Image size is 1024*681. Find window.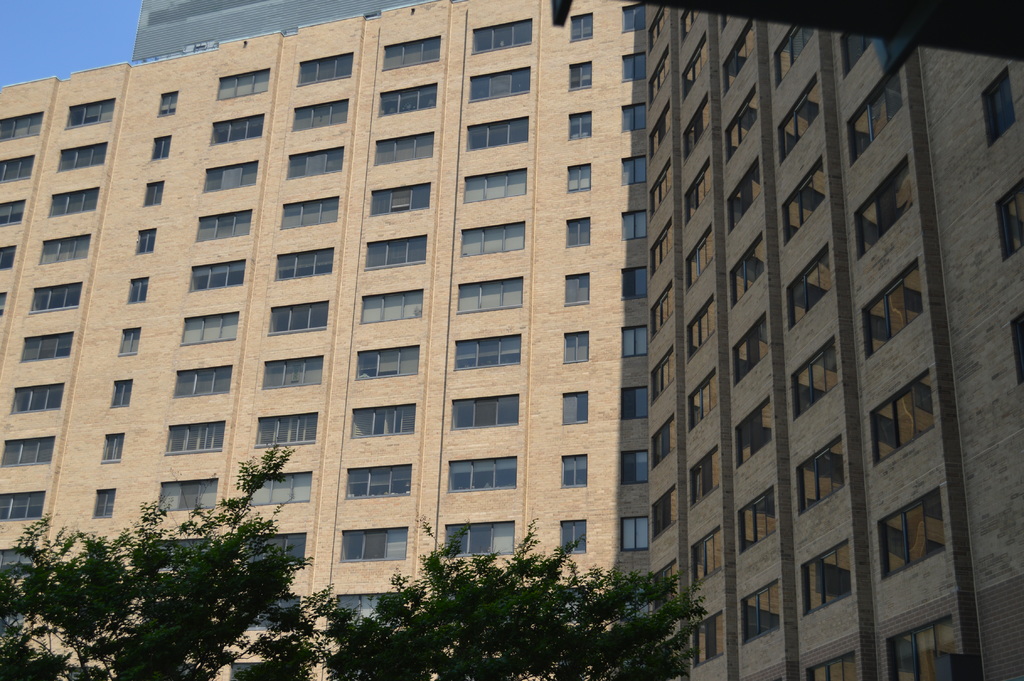
bbox=(253, 464, 318, 505).
